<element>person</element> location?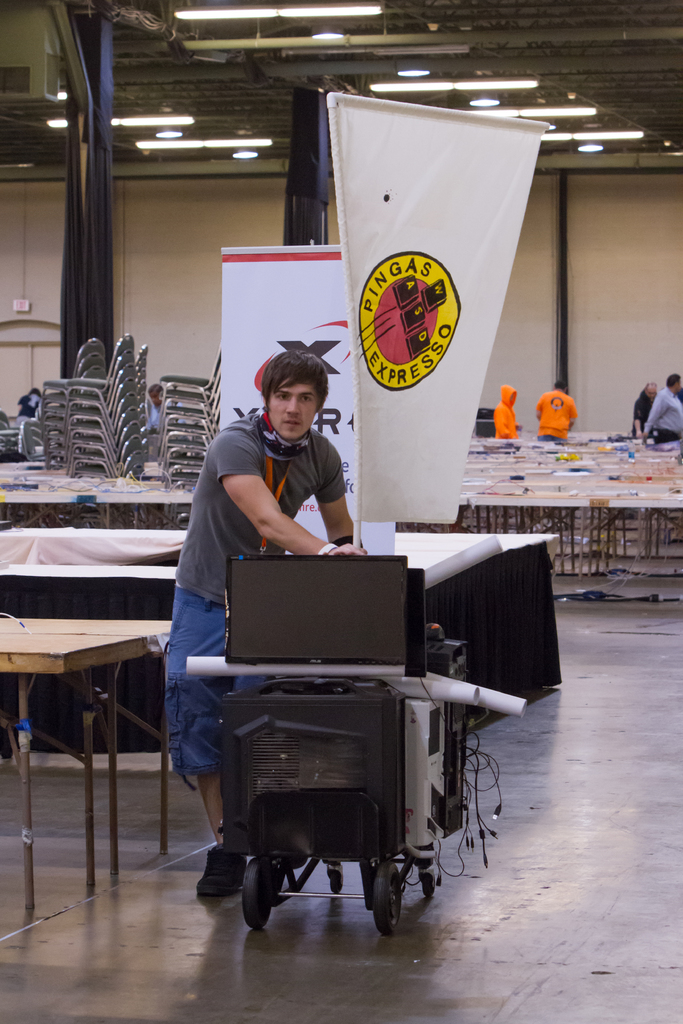
645, 372, 682, 444
